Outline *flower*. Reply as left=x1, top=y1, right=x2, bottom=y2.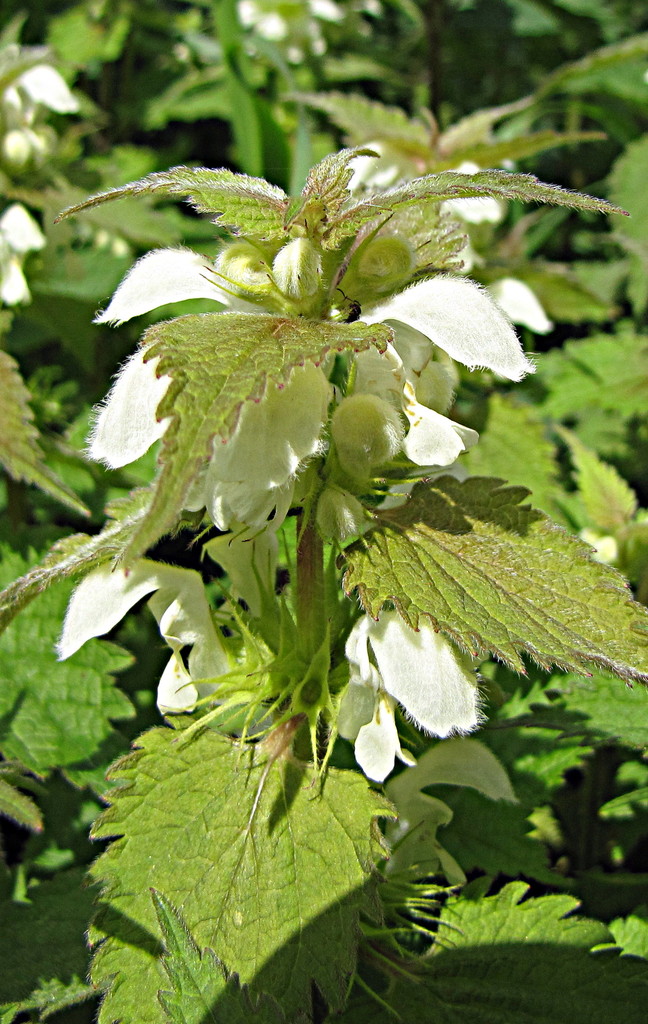
left=237, top=0, right=364, bottom=62.
